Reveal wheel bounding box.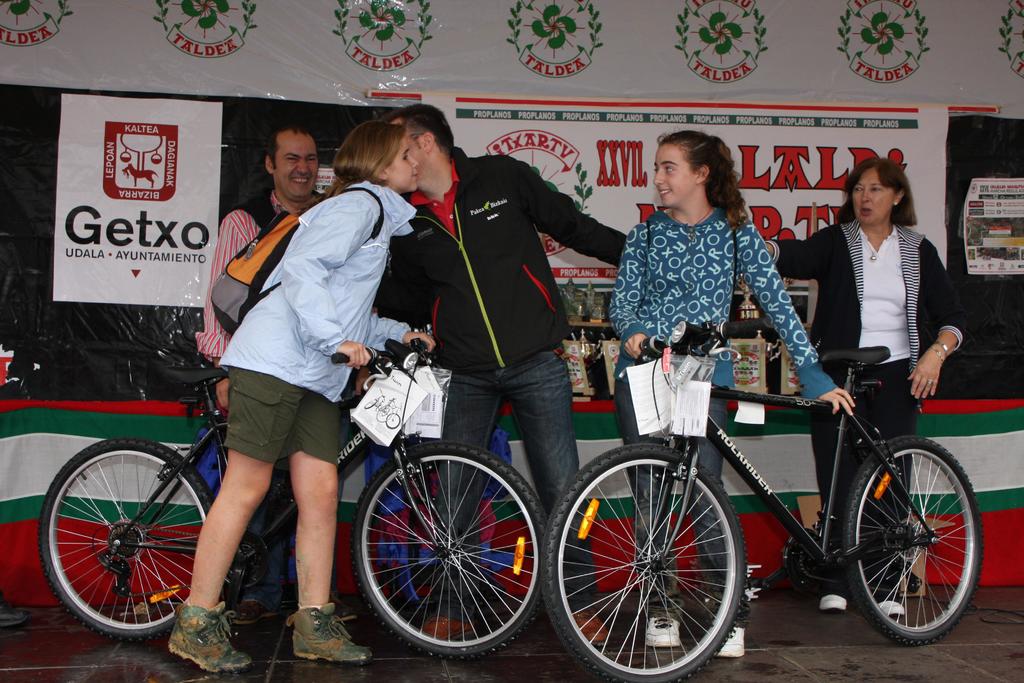
Revealed: <region>536, 438, 750, 682</region>.
